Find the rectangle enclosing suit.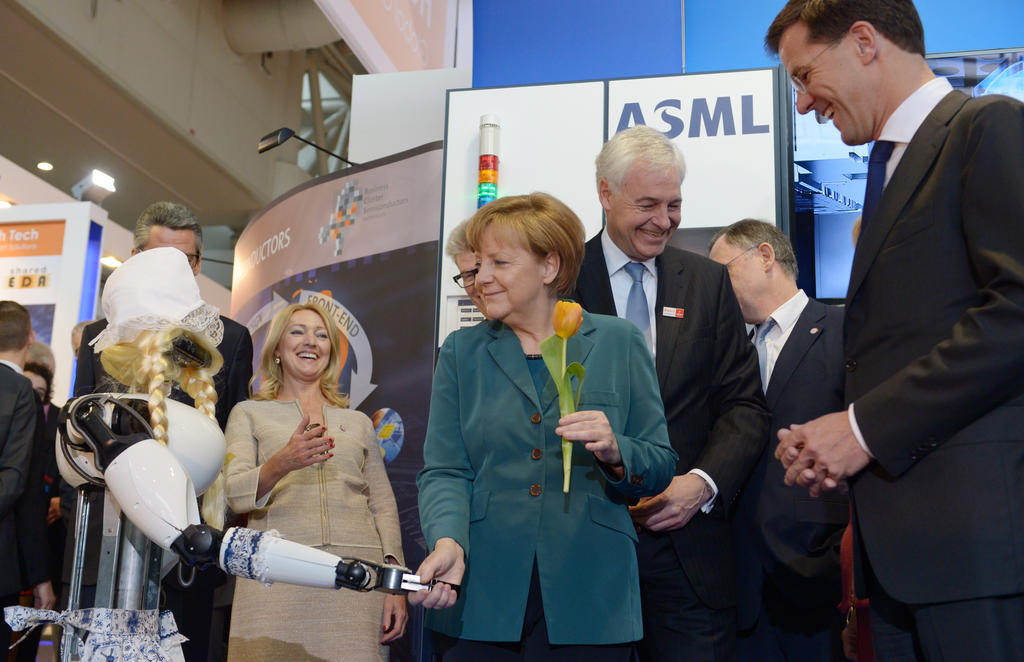
840:71:1023:597.
